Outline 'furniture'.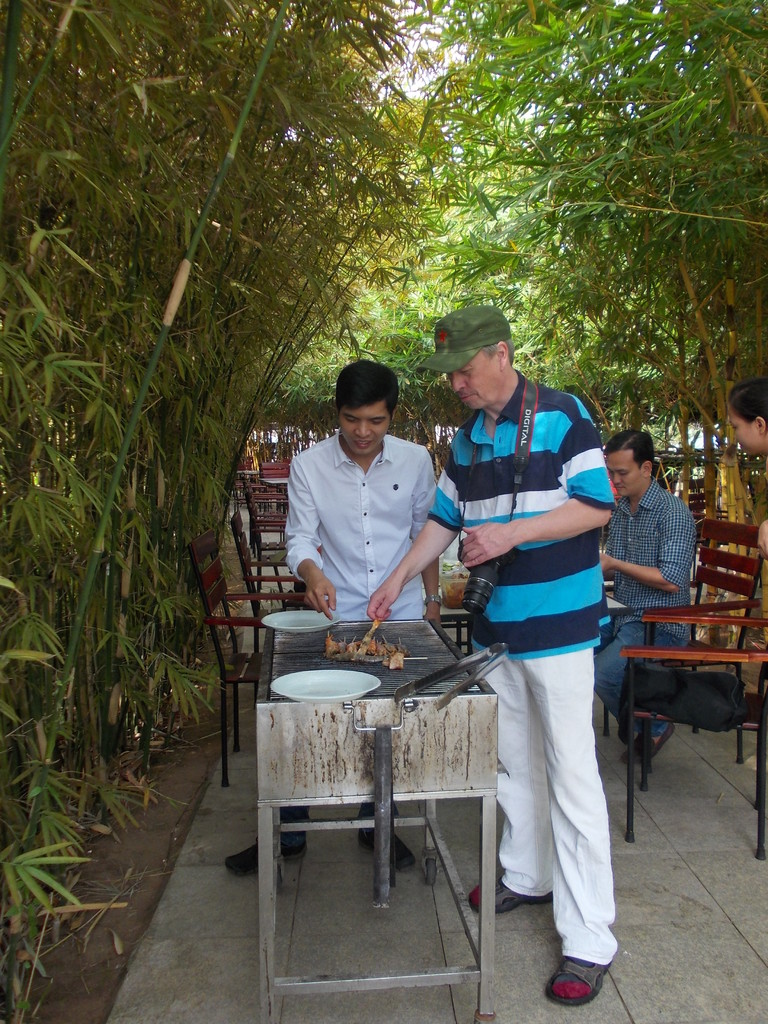
Outline: {"x1": 184, "y1": 524, "x2": 310, "y2": 787}.
